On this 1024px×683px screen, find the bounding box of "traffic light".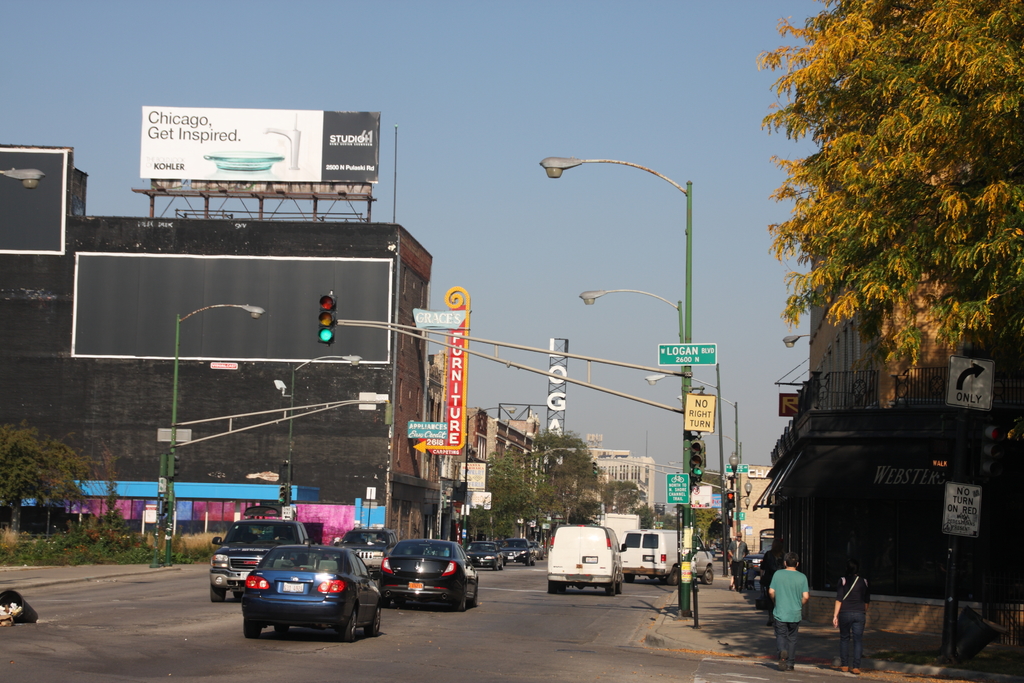
Bounding box: detection(726, 490, 737, 509).
